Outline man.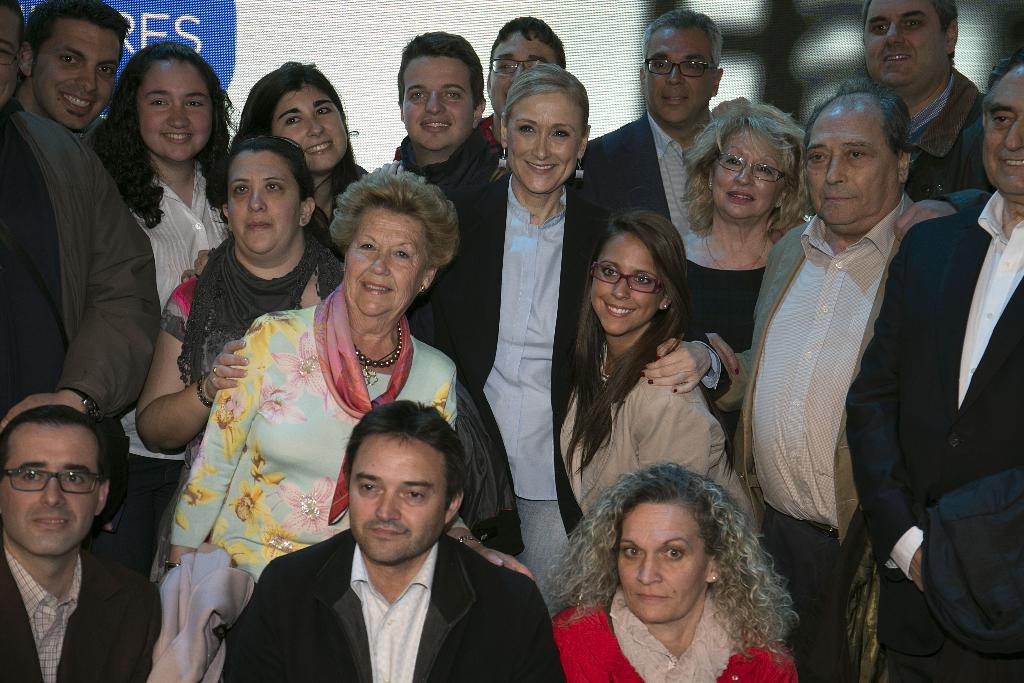
Outline: bbox=[847, 49, 1023, 682].
